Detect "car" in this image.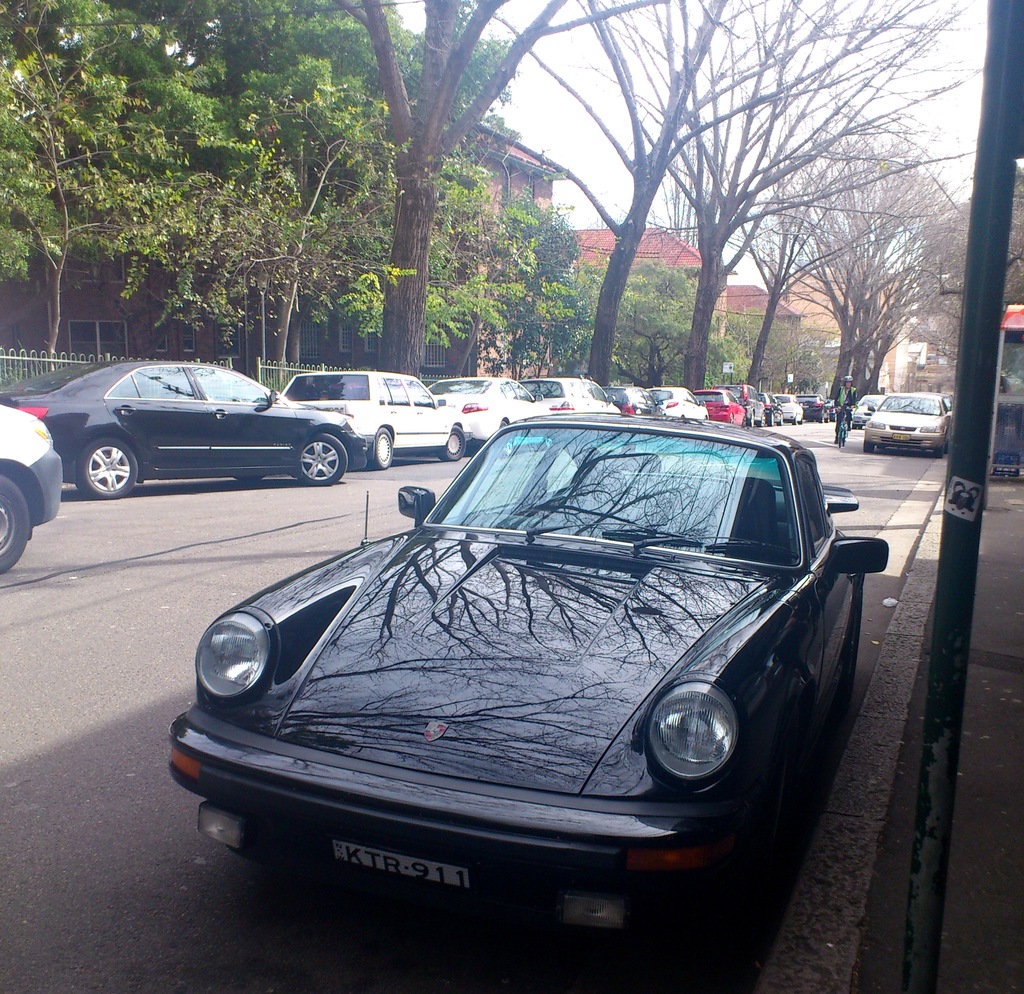
Detection: BBox(847, 395, 885, 428).
